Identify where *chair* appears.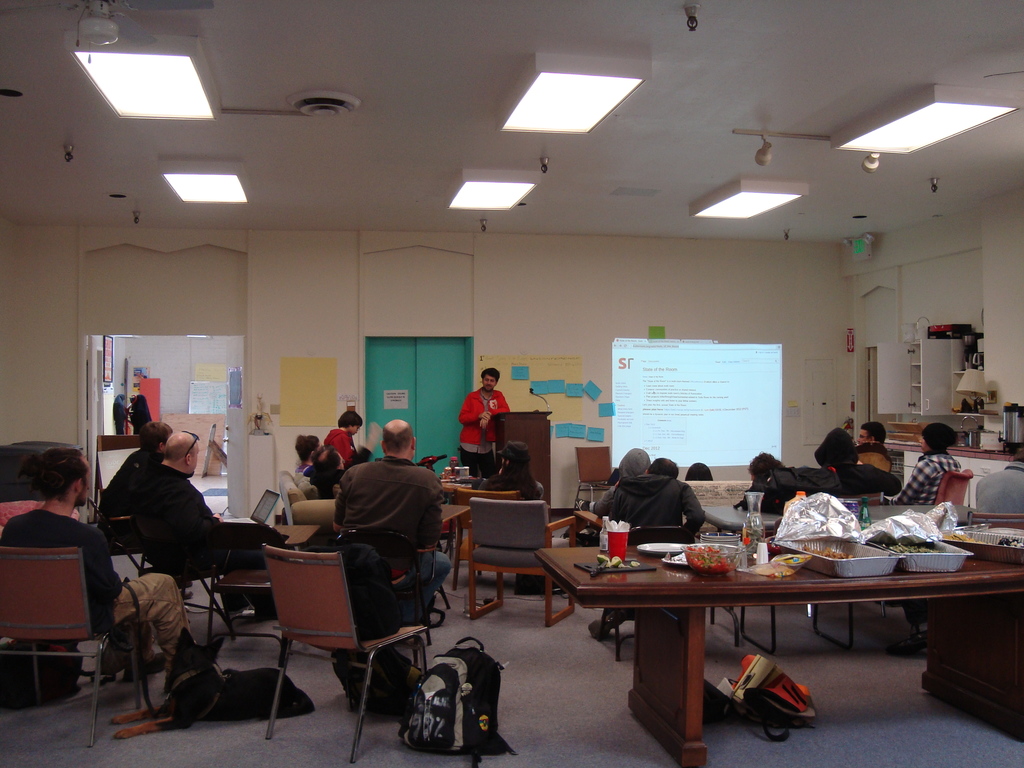
Appears at bbox=(469, 497, 582, 630).
